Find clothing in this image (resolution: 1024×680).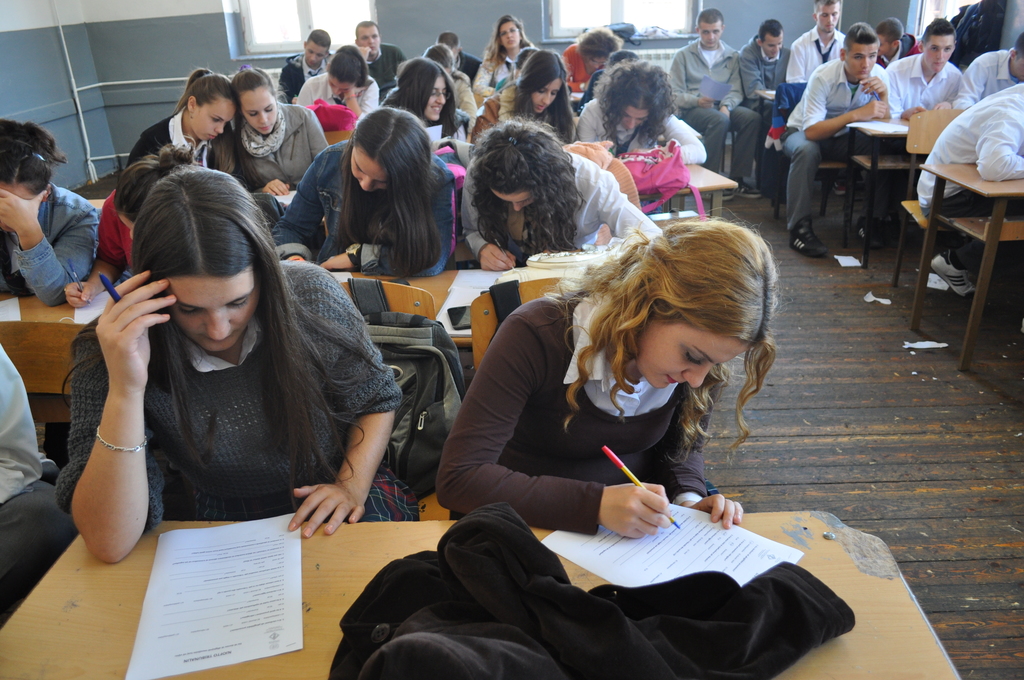
952,47,1023,110.
